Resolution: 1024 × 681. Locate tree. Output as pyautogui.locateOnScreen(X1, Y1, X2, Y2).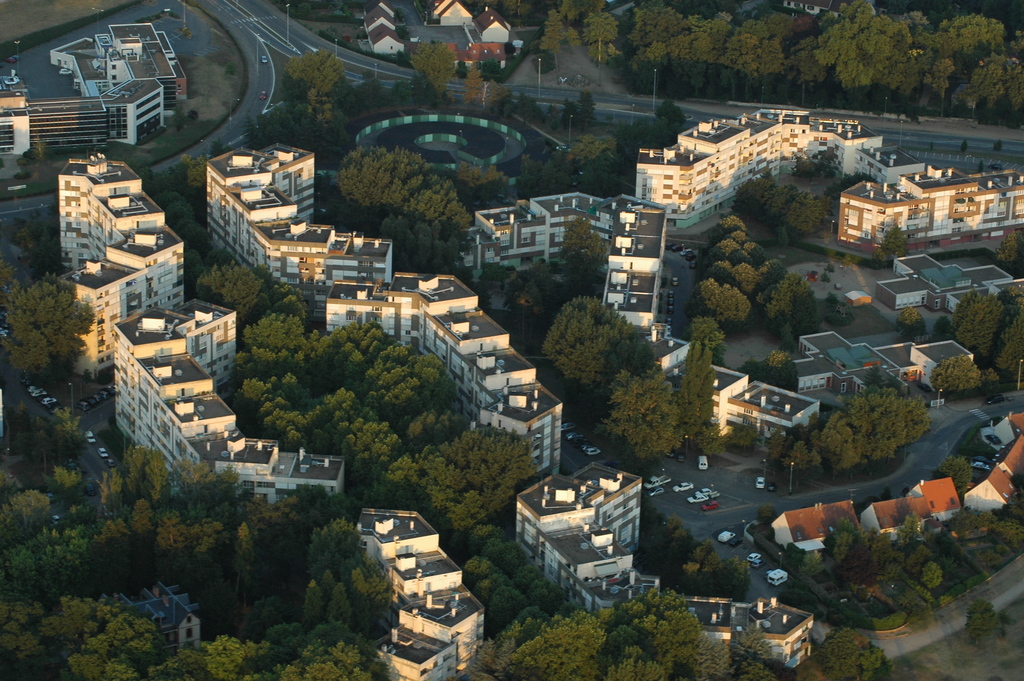
pyautogui.locateOnScreen(561, 211, 613, 289).
